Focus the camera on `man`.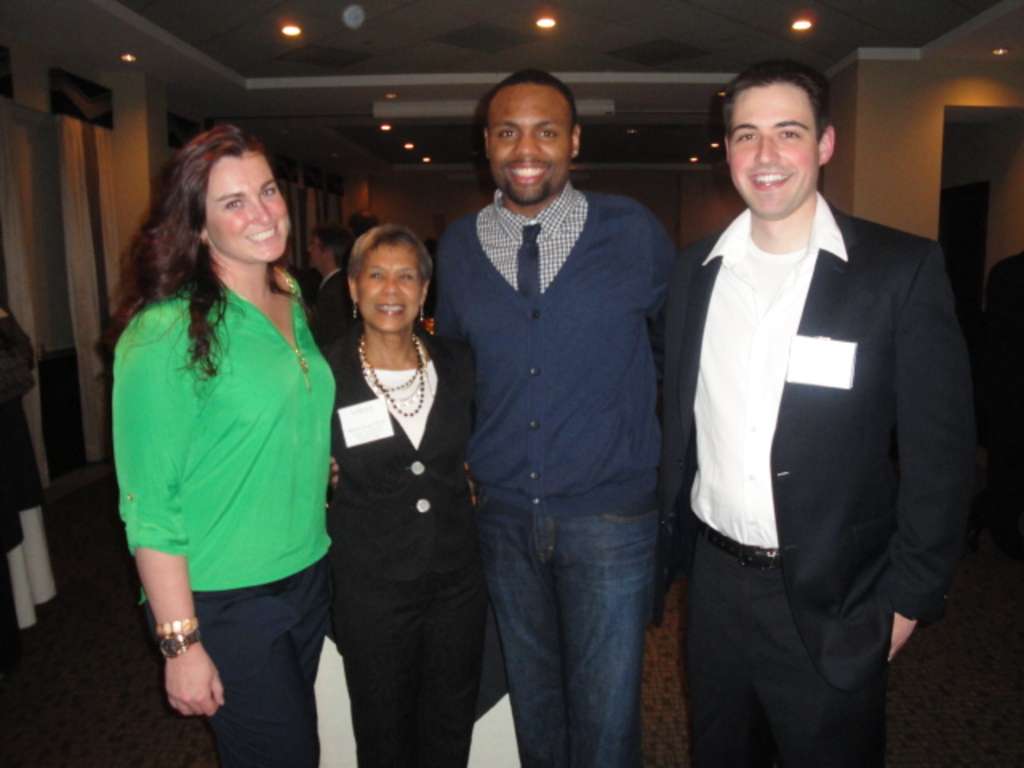
Focus region: x1=645, y1=61, x2=989, y2=760.
